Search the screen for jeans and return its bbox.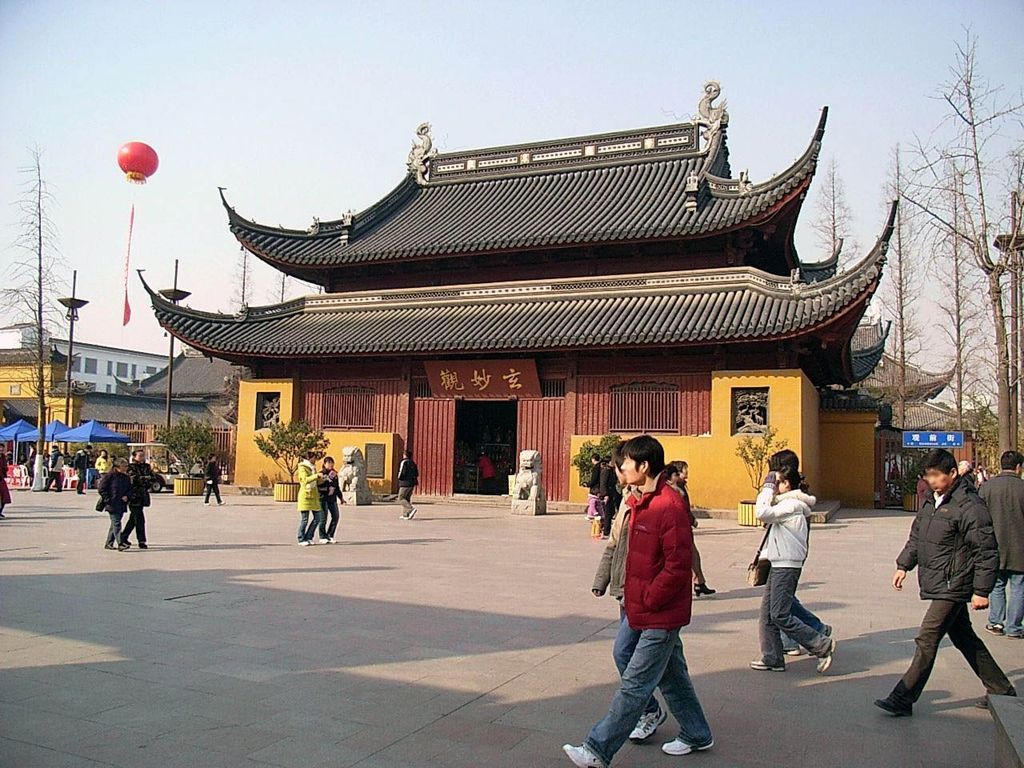
Found: 587:628:712:767.
